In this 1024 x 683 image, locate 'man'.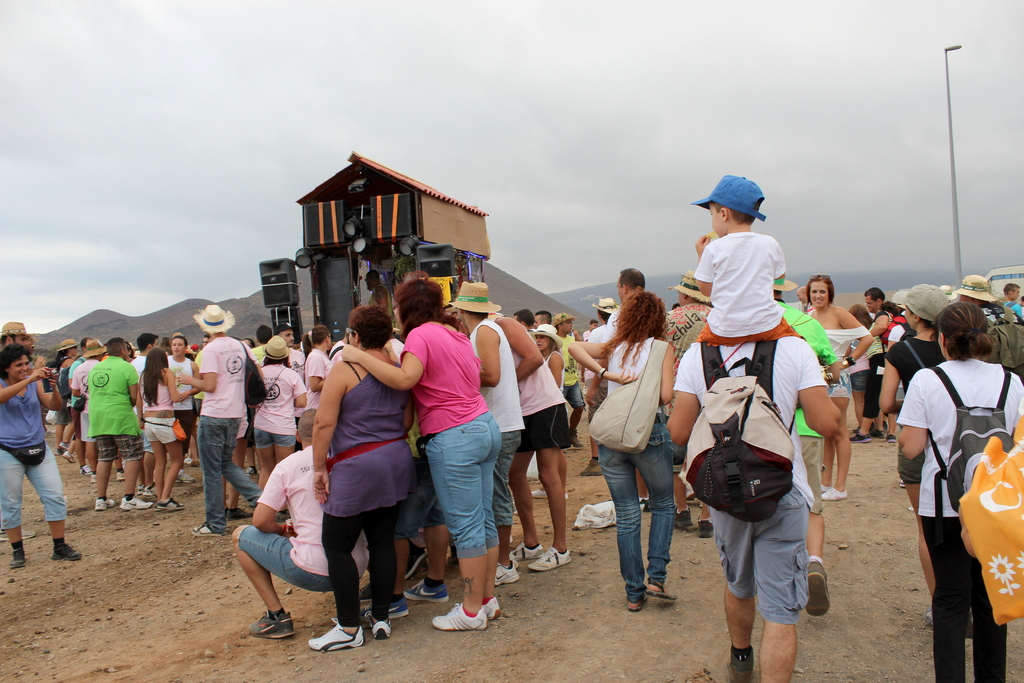
Bounding box: x1=0 y1=319 x2=28 y2=363.
